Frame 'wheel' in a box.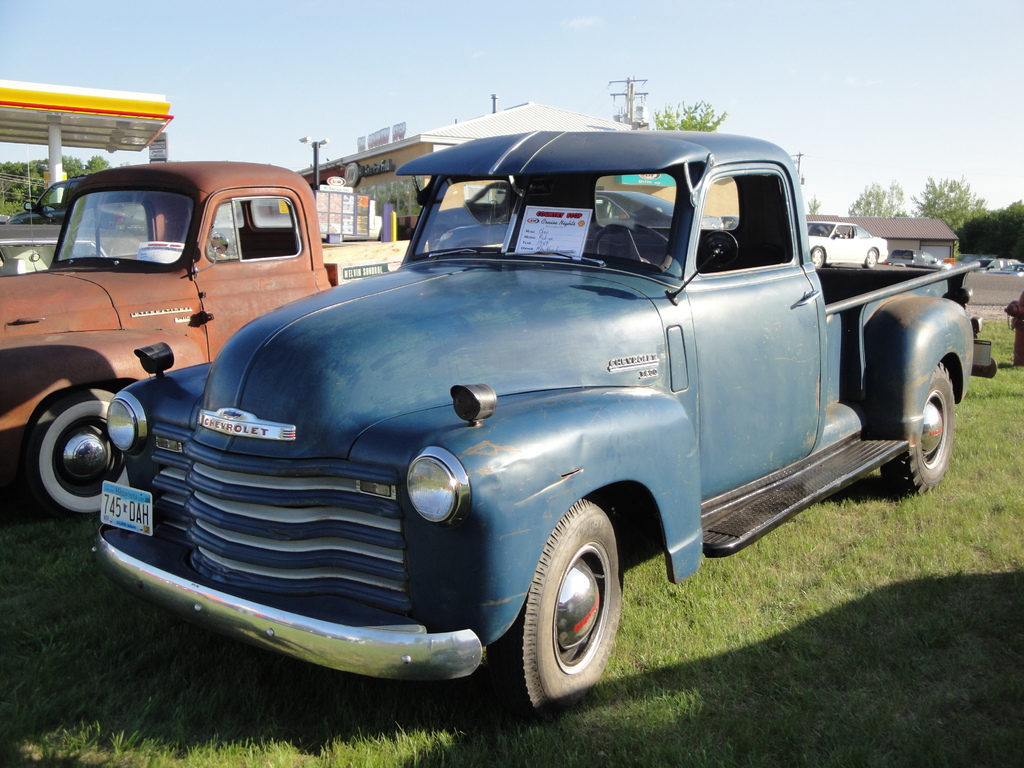
{"x1": 25, "y1": 387, "x2": 130, "y2": 522}.
